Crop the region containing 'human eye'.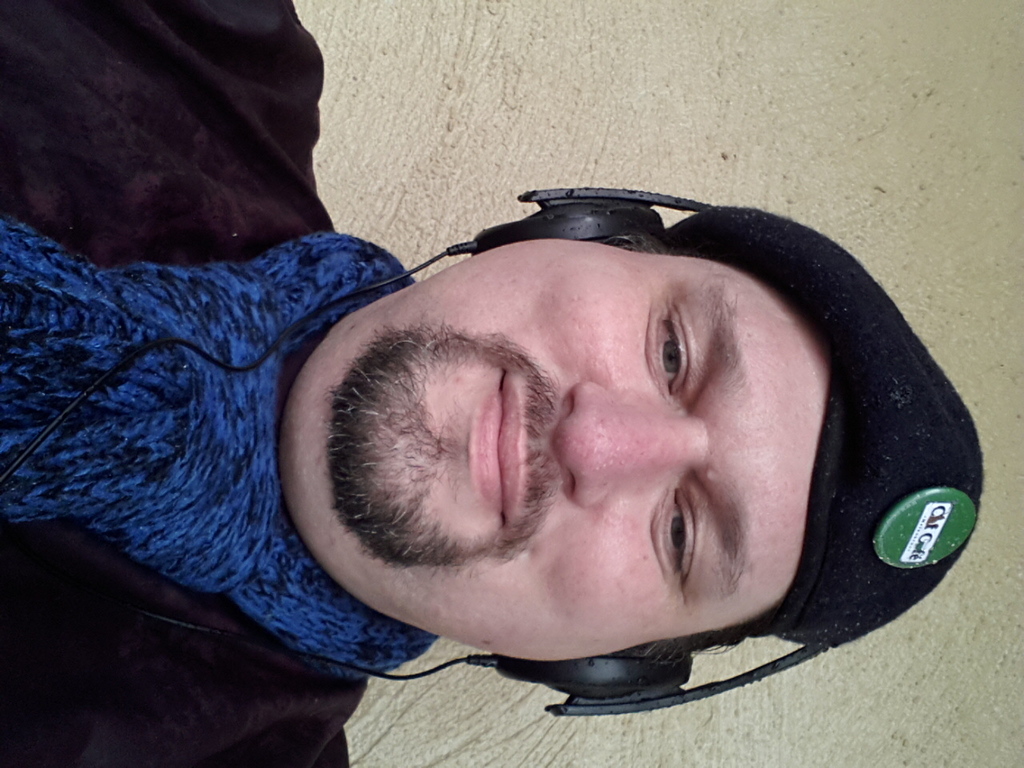
Crop region: detection(634, 274, 717, 410).
